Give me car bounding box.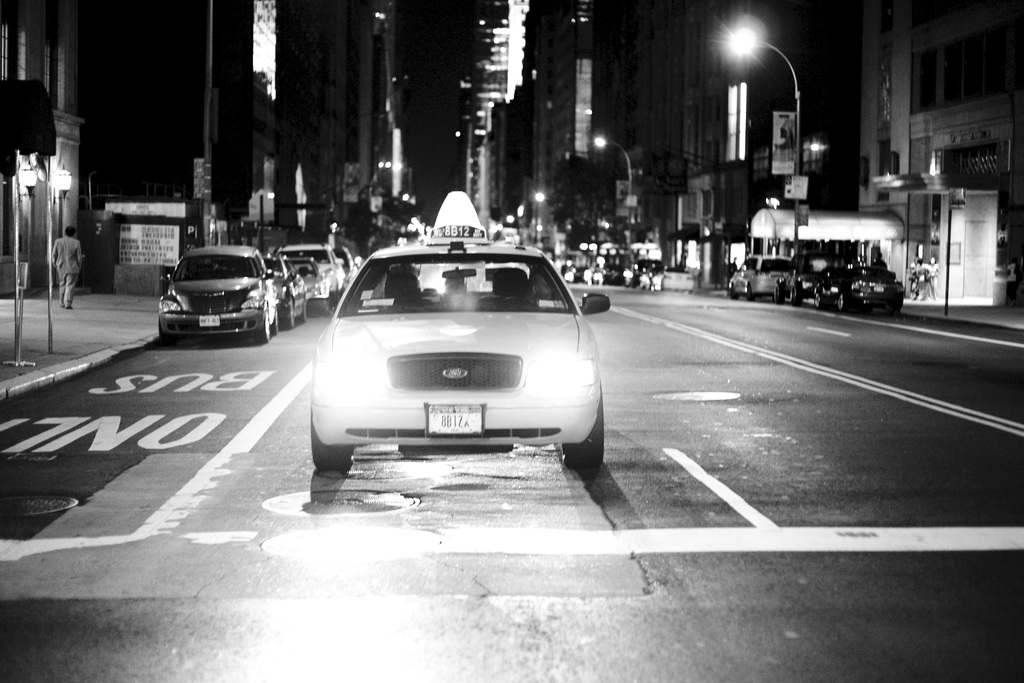
left=813, top=267, right=906, bottom=313.
